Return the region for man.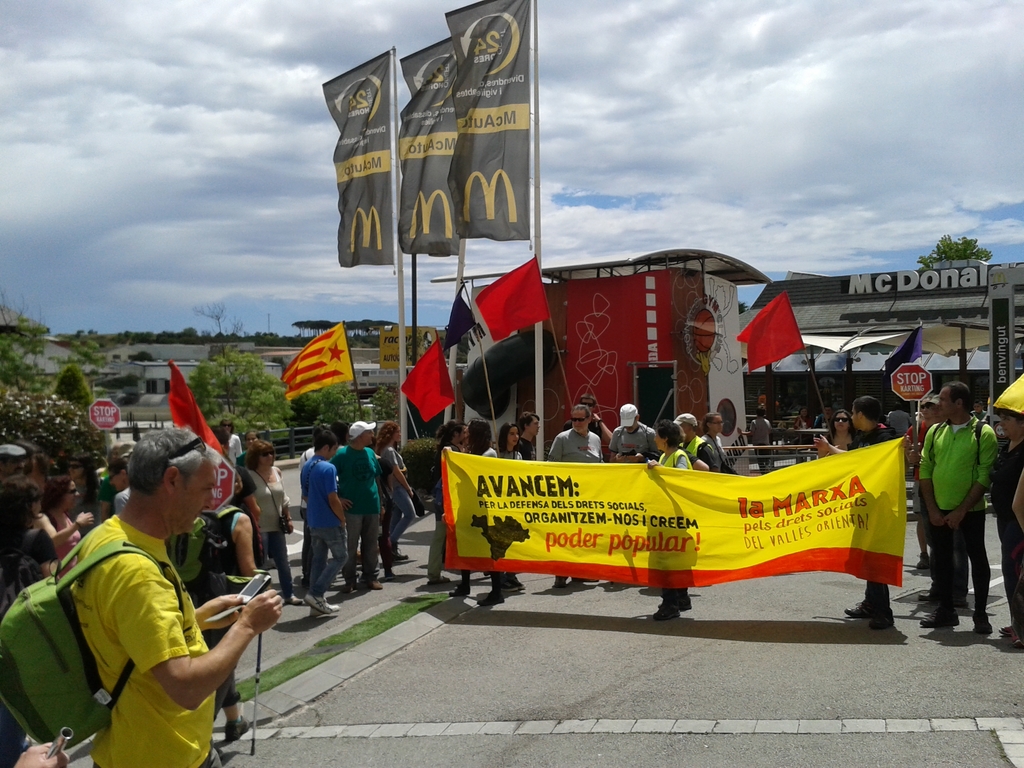
294/427/351/612.
